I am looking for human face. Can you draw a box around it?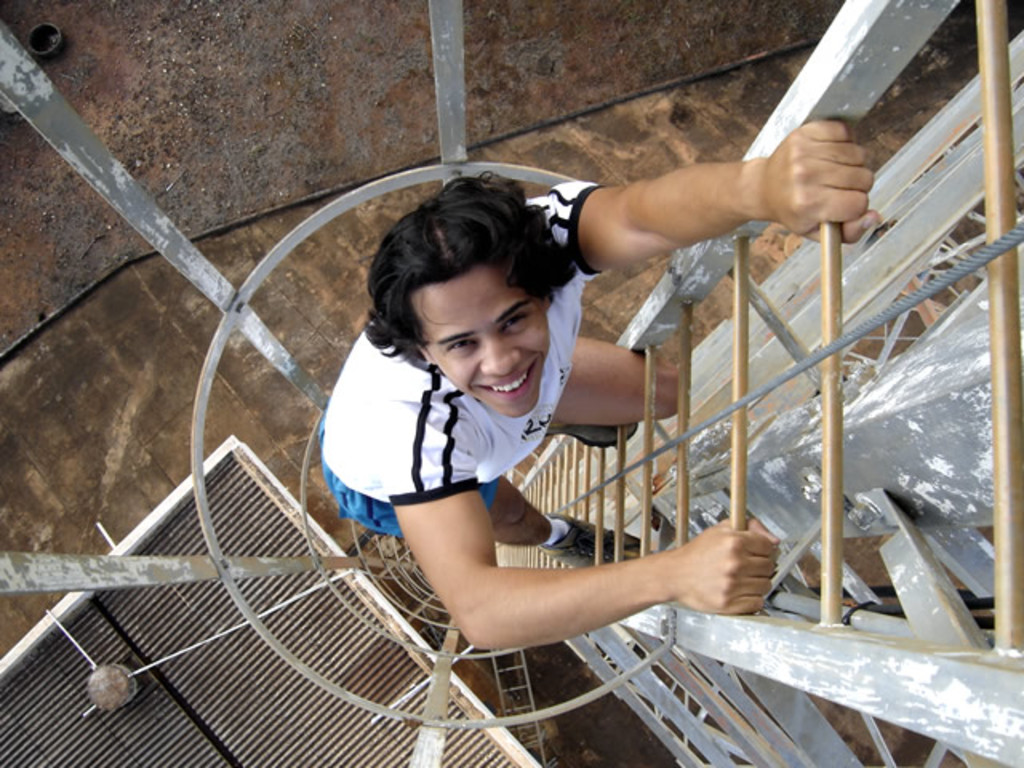
Sure, the bounding box is bbox(414, 266, 552, 419).
